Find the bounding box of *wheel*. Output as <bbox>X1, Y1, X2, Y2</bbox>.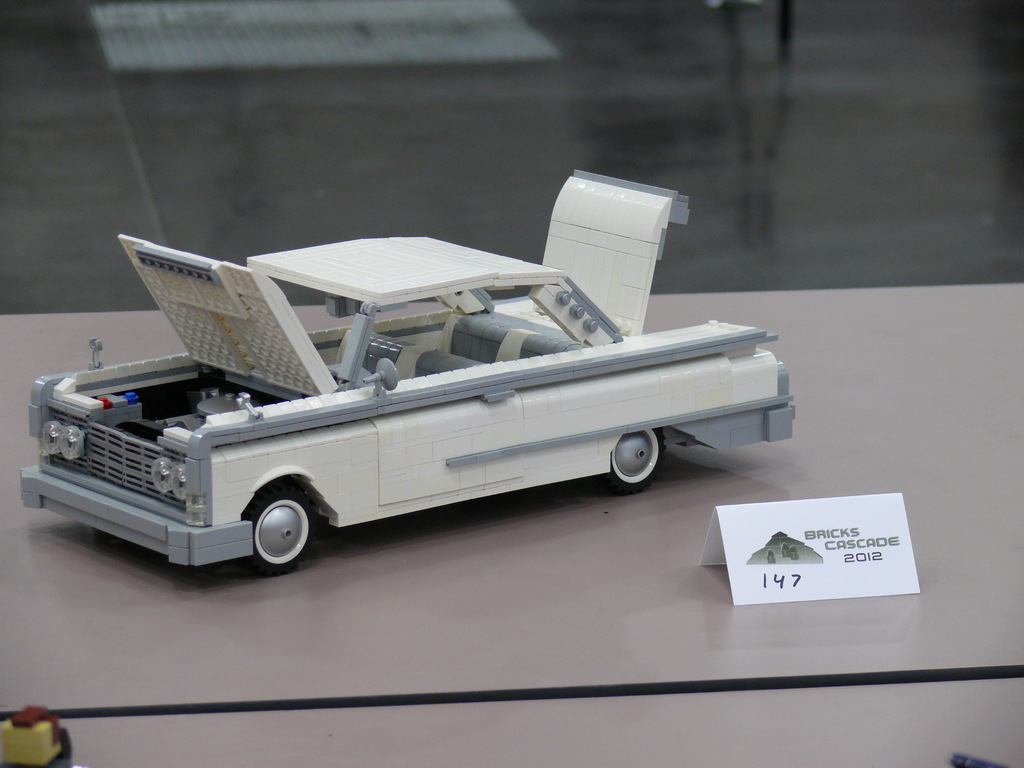
<bbox>592, 431, 668, 487</bbox>.
